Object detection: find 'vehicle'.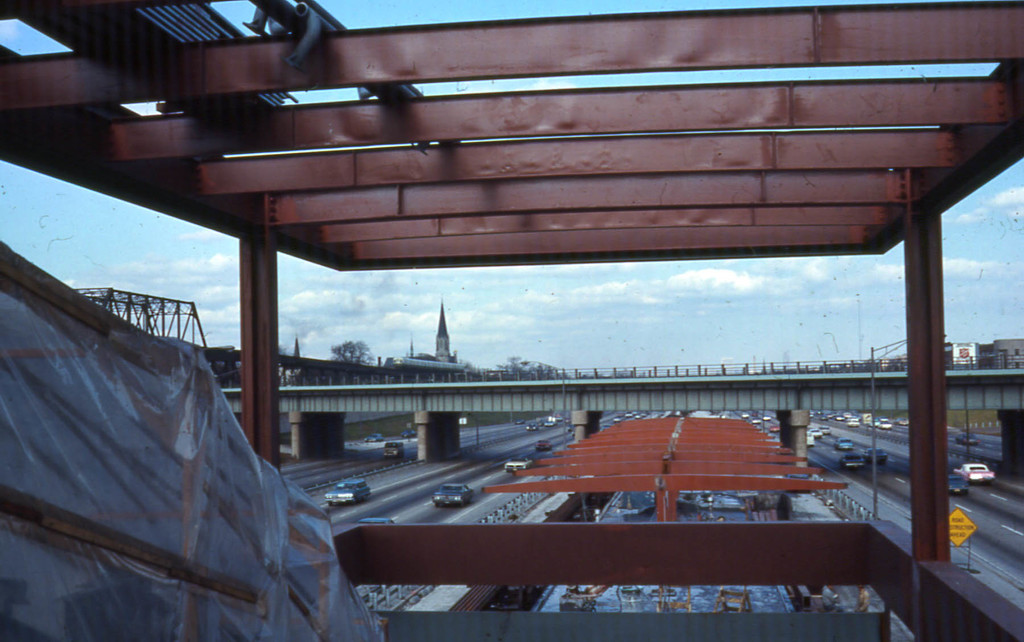
838, 438, 857, 451.
